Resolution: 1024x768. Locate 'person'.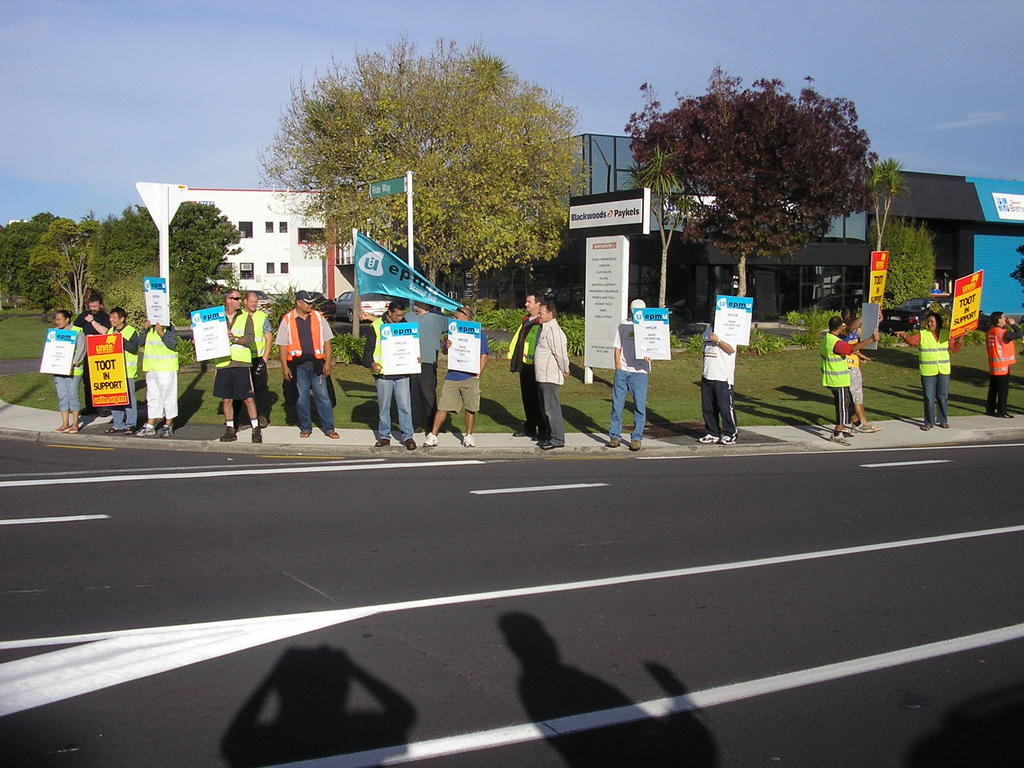
[x1=244, y1=287, x2=273, y2=383].
